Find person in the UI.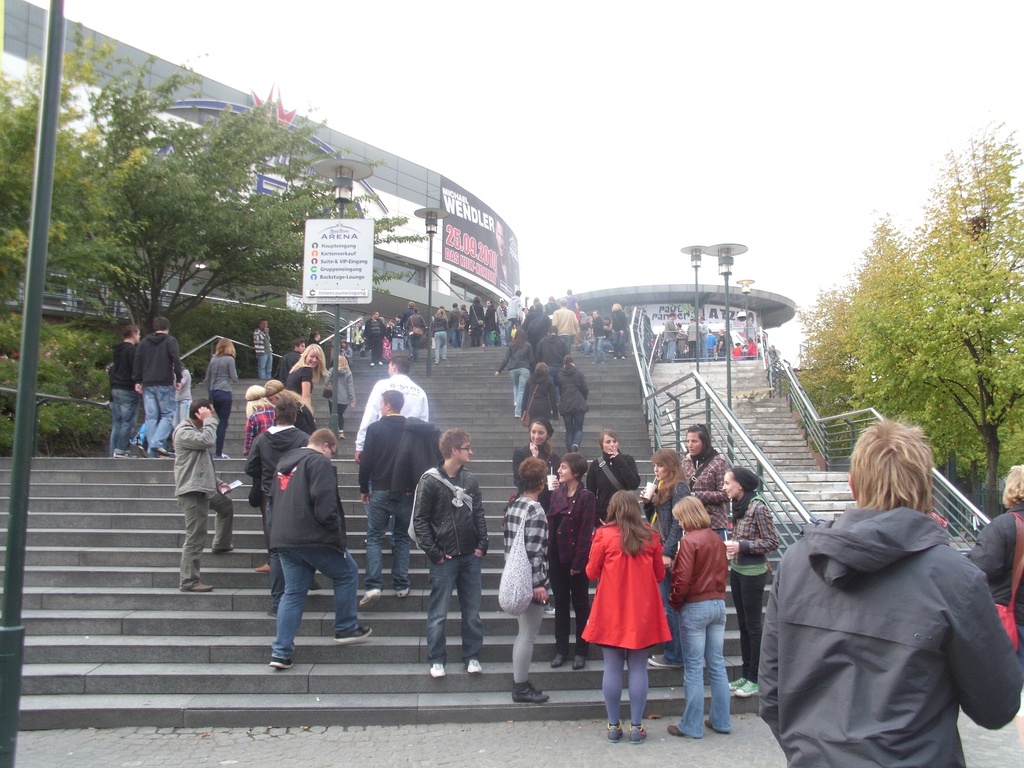
UI element at BBox(250, 316, 273, 376).
